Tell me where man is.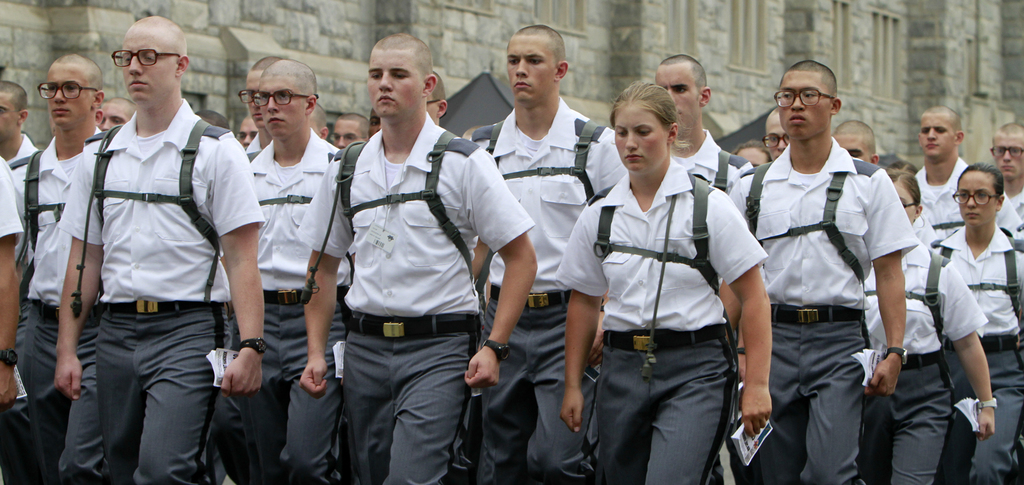
man is at (739, 29, 913, 484).
